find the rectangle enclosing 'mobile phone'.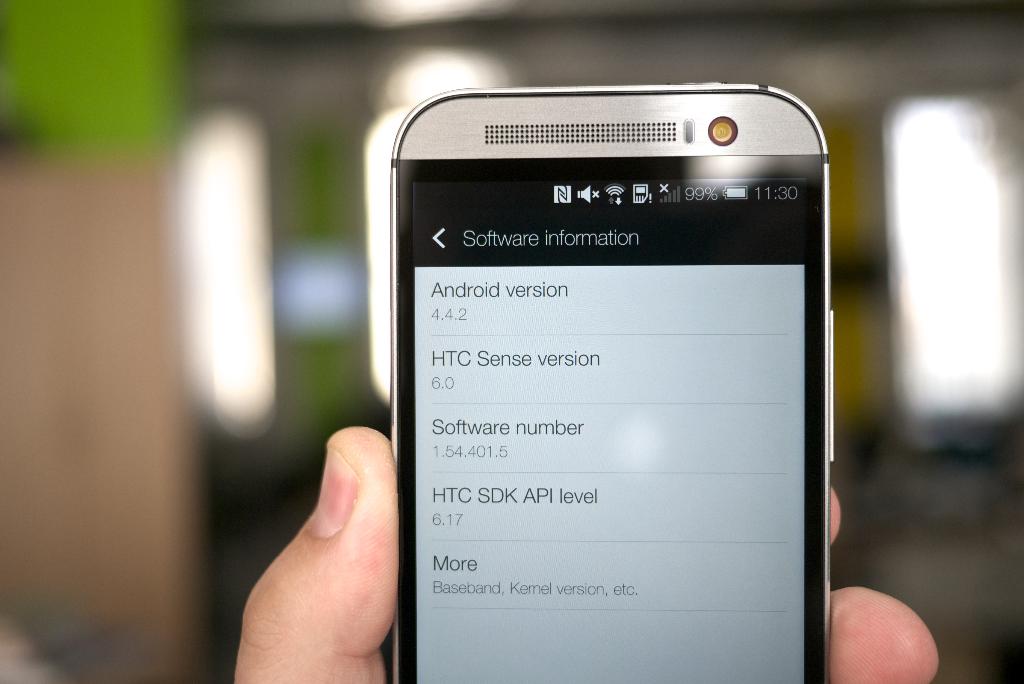
<region>362, 74, 832, 683</region>.
